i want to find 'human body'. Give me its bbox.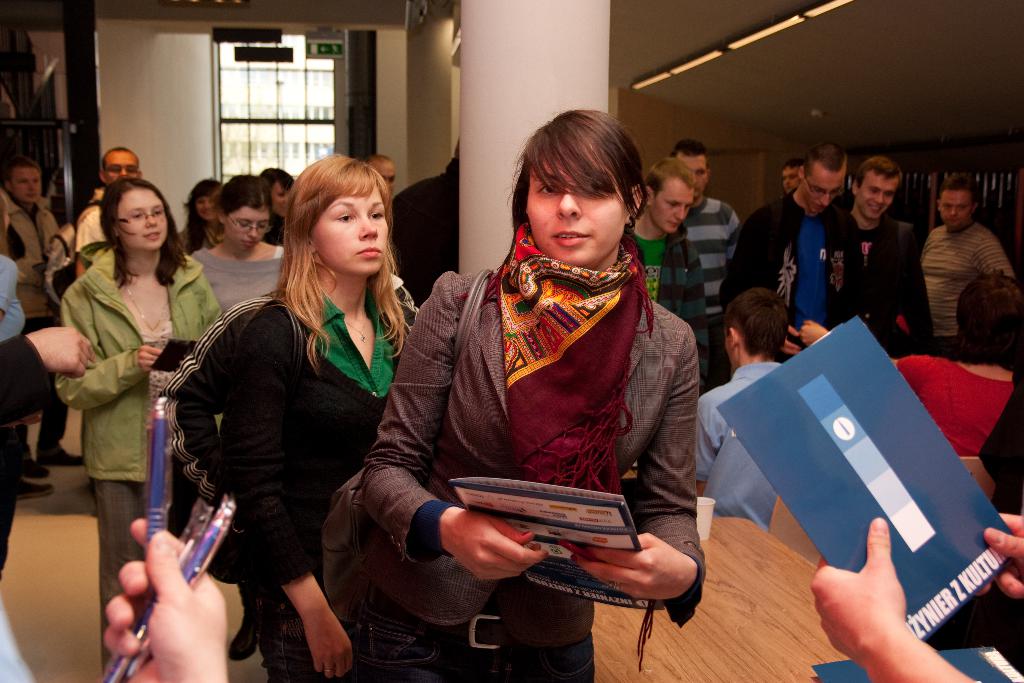
box=[822, 159, 941, 356].
